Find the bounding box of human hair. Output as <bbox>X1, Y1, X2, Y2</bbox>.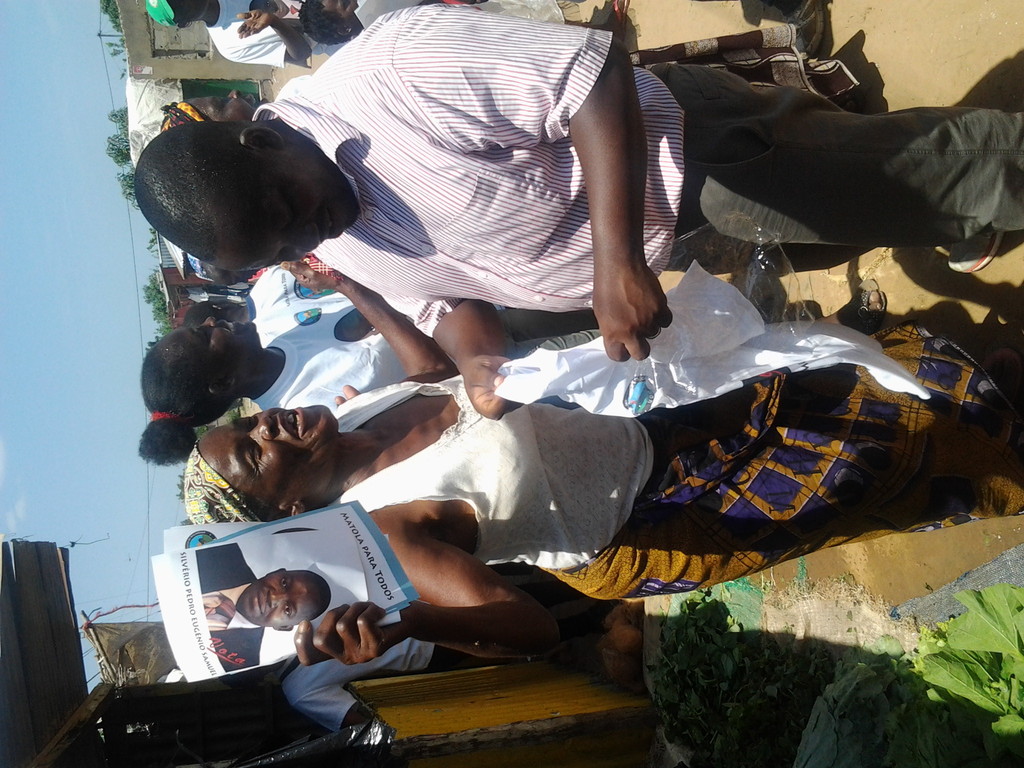
<bbox>143, 319, 241, 452</bbox>.
